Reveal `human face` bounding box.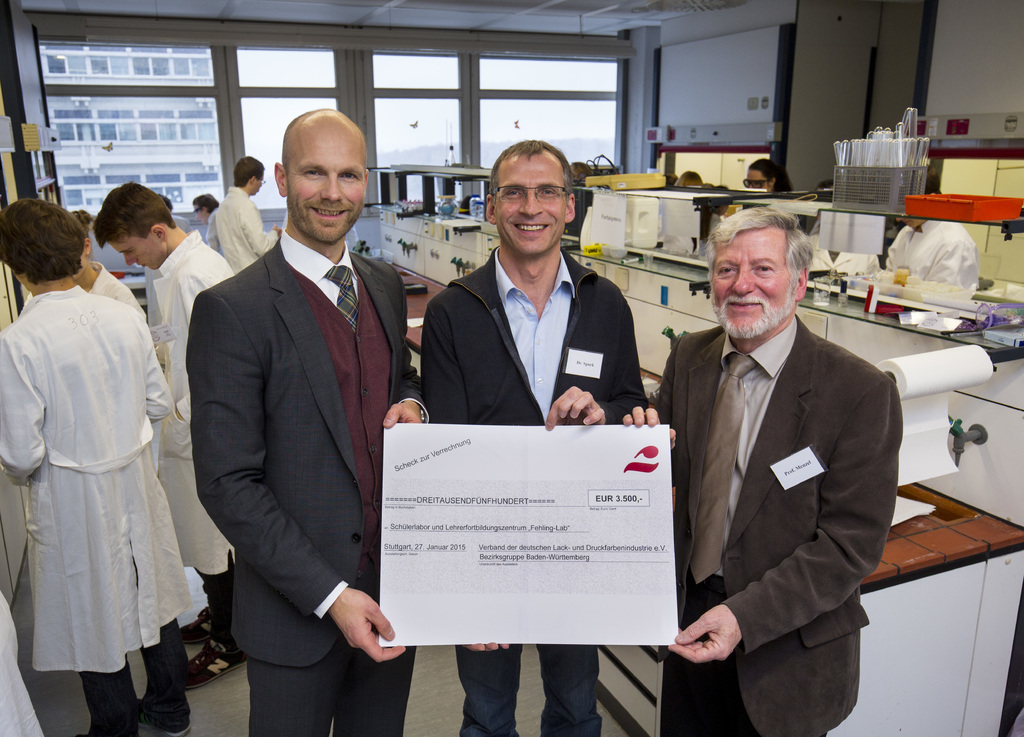
Revealed: pyautogui.locateOnScreen(492, 153, 567, 255).
